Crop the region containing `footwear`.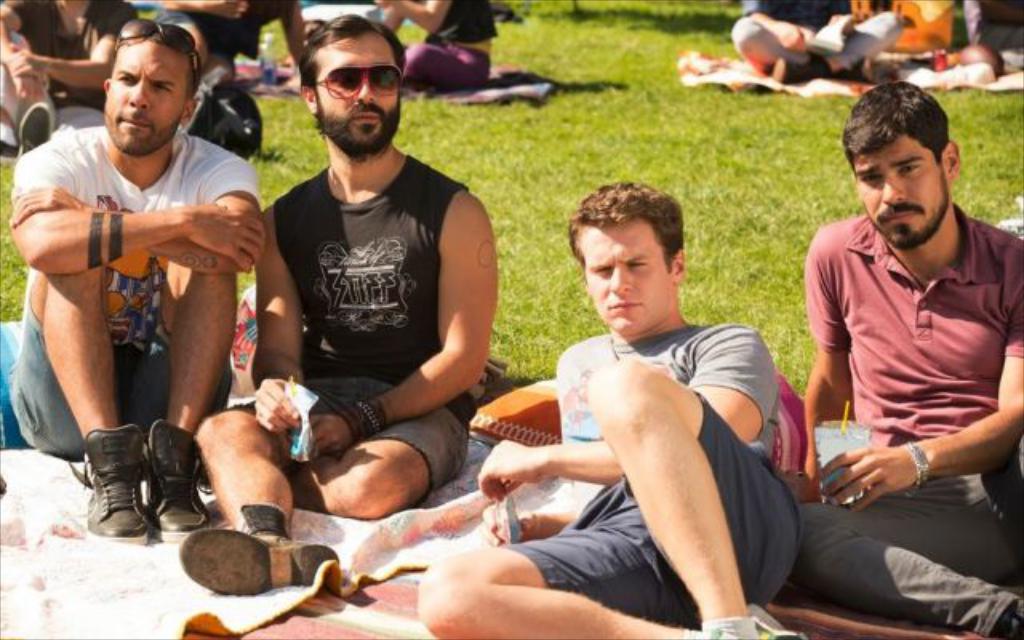
Crop region: [x1=771, y1=54, x2=829, y2=88].
